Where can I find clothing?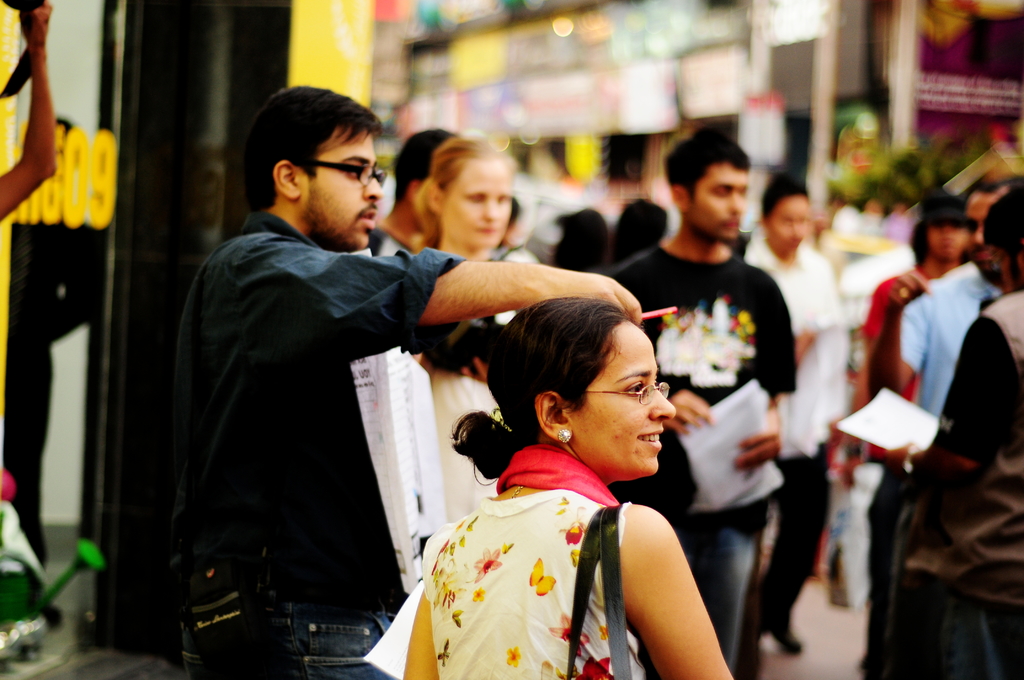
You can find it at (897, 249, 1018, 497).
